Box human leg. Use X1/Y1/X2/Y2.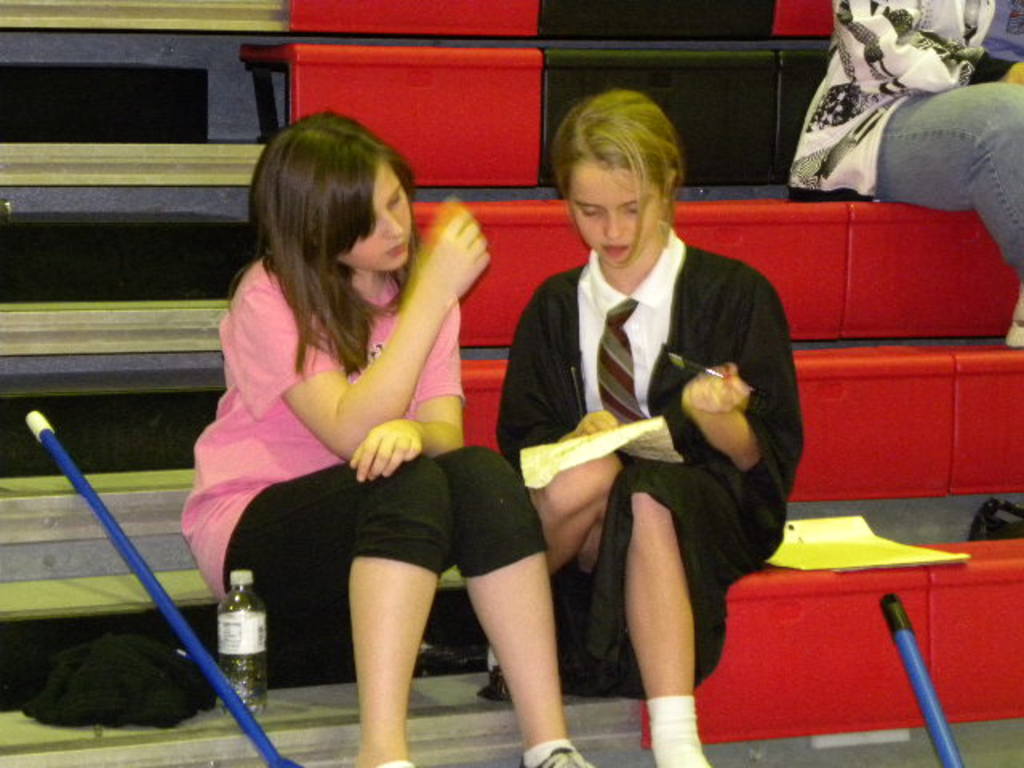
206/454/456/765.
